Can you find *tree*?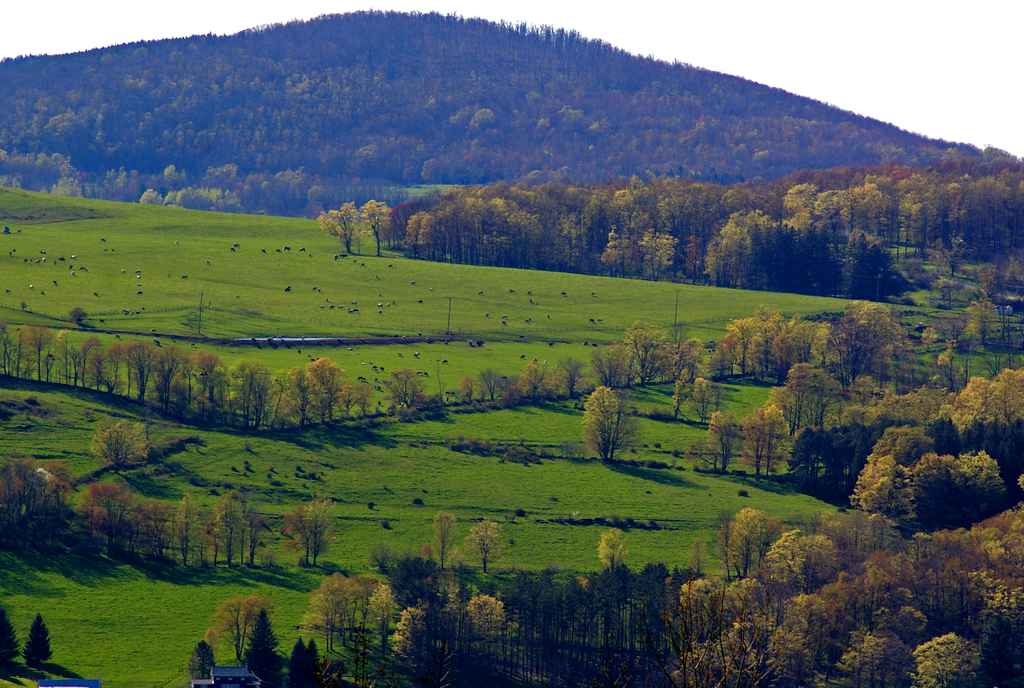
Yes, bounding box: [712, 504, 784, 575].
